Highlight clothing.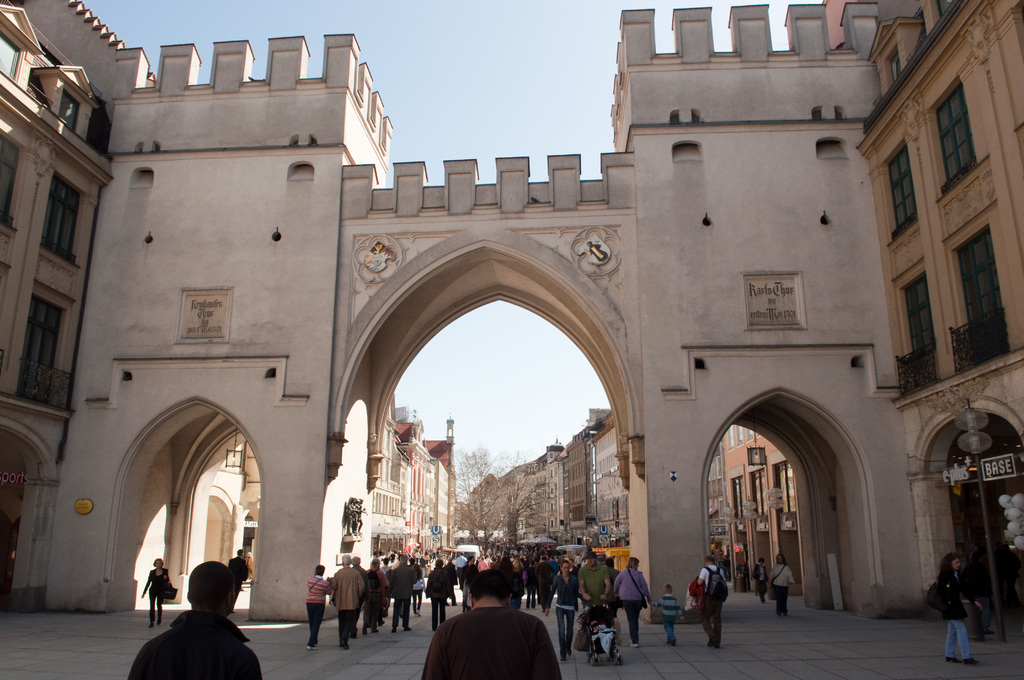
Highlighted region: {"x1": 659, "y1": 597, "x2": 684, "y2": 644}.
